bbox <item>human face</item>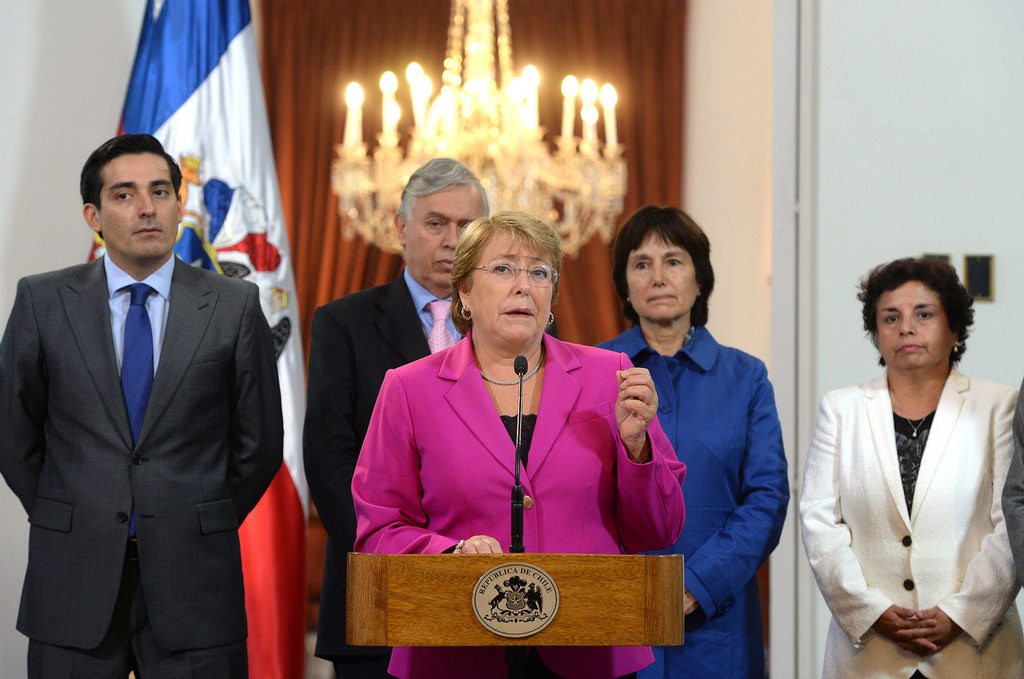
bbox=[875, 282, 954, 365]
